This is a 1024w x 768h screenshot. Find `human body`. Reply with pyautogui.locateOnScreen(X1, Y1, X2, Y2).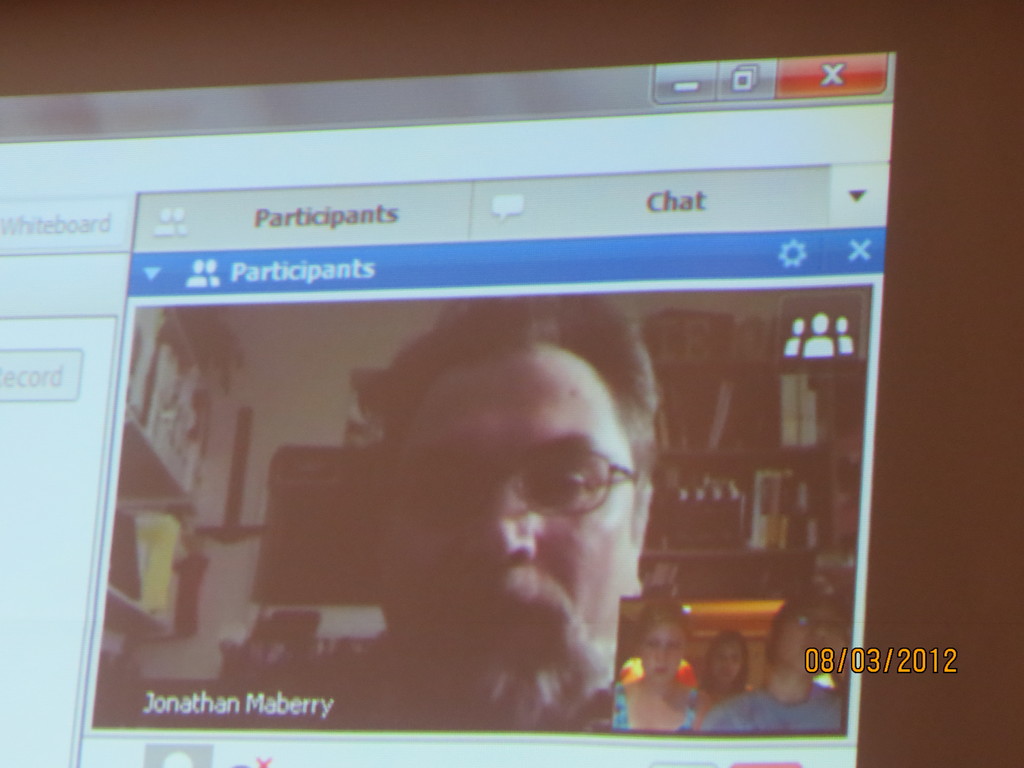
pyautogui.locateOnScreen(704, 605, 847, 735).
